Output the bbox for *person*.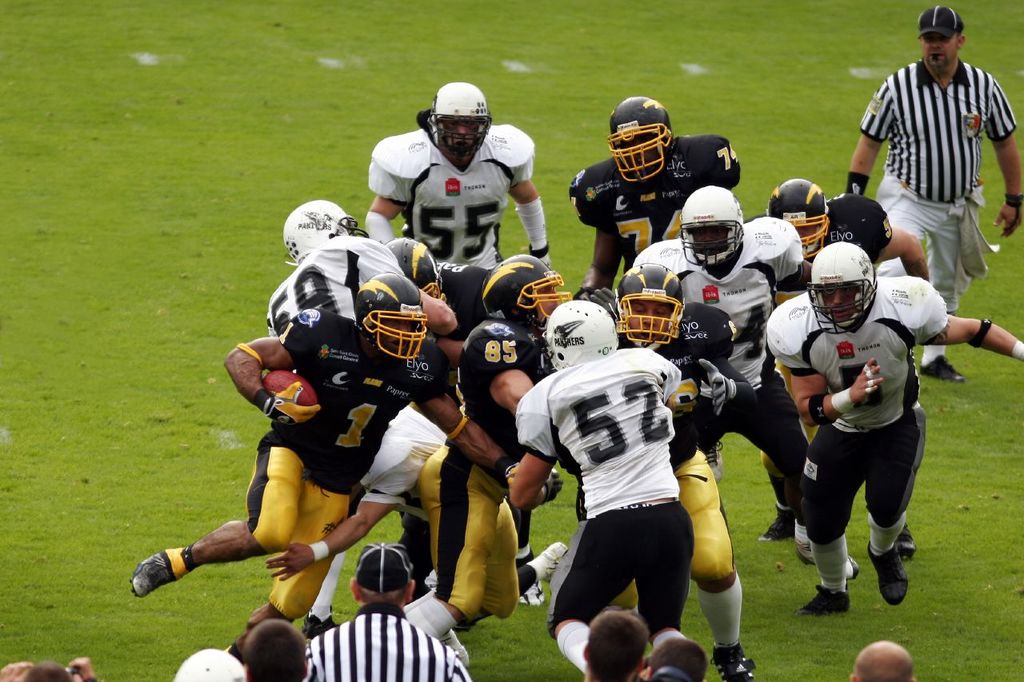
rect(267, 401, 471, 668).
